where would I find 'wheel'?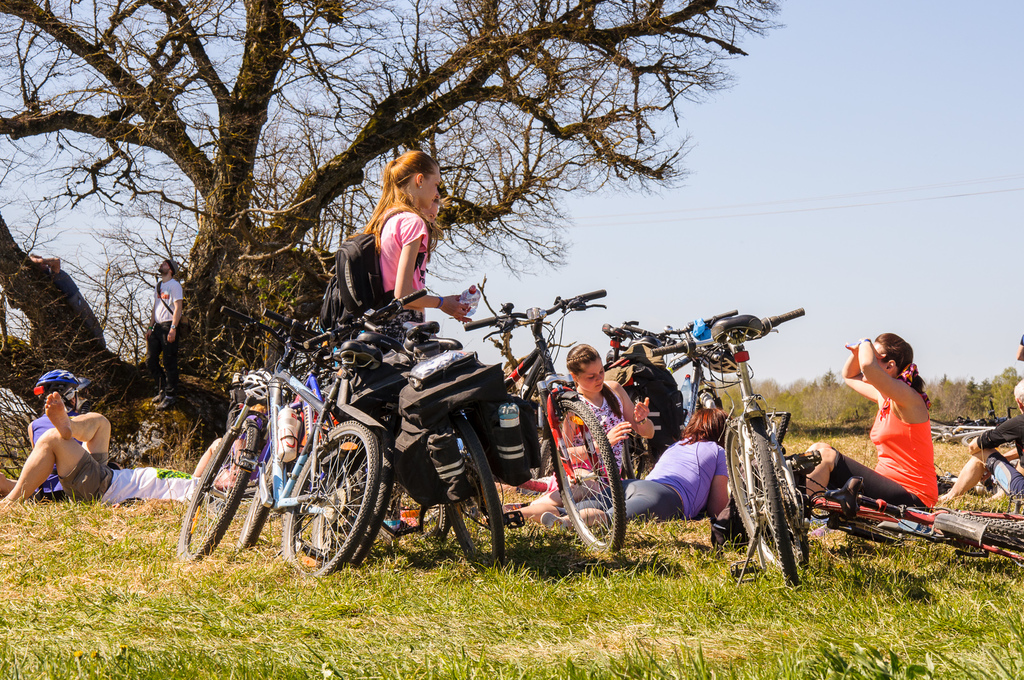
At left=236, top=403, right=285, bottom=555.
